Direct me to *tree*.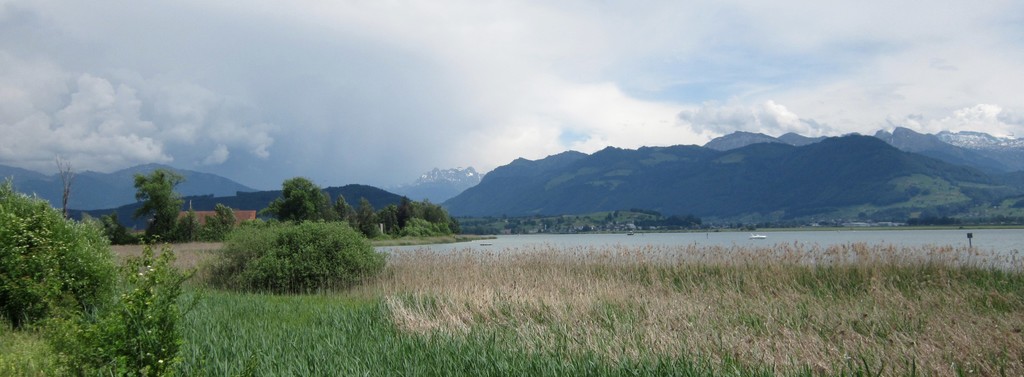
Direction: Rect(364, 190, 468, 248).
